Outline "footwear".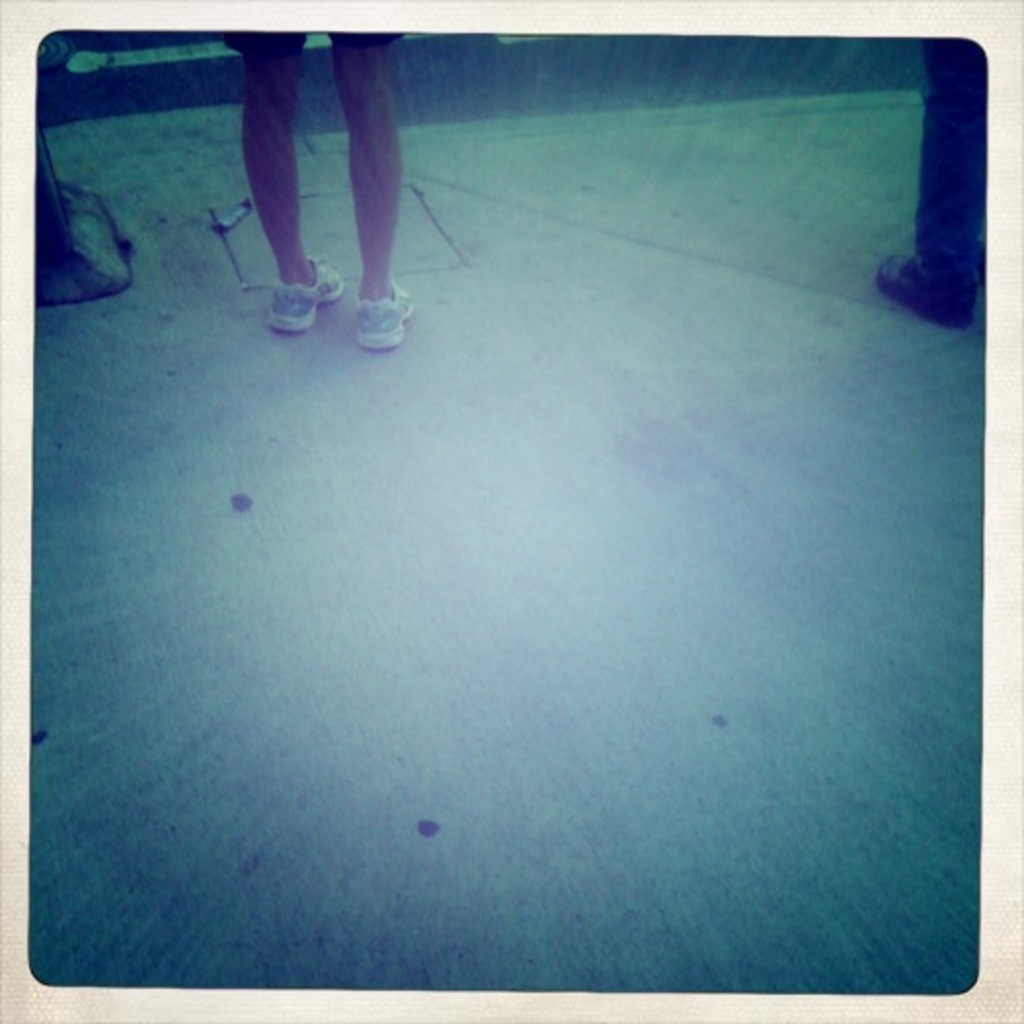
Outline: 236,228,427,320.
